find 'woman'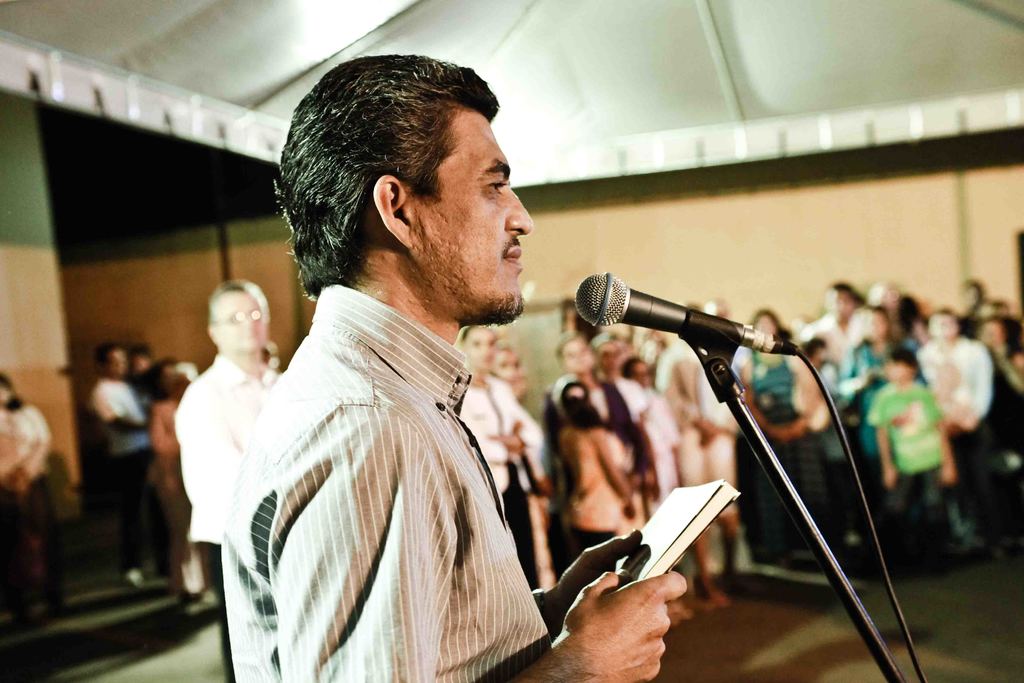
box=[731, 306, 836, 570]
